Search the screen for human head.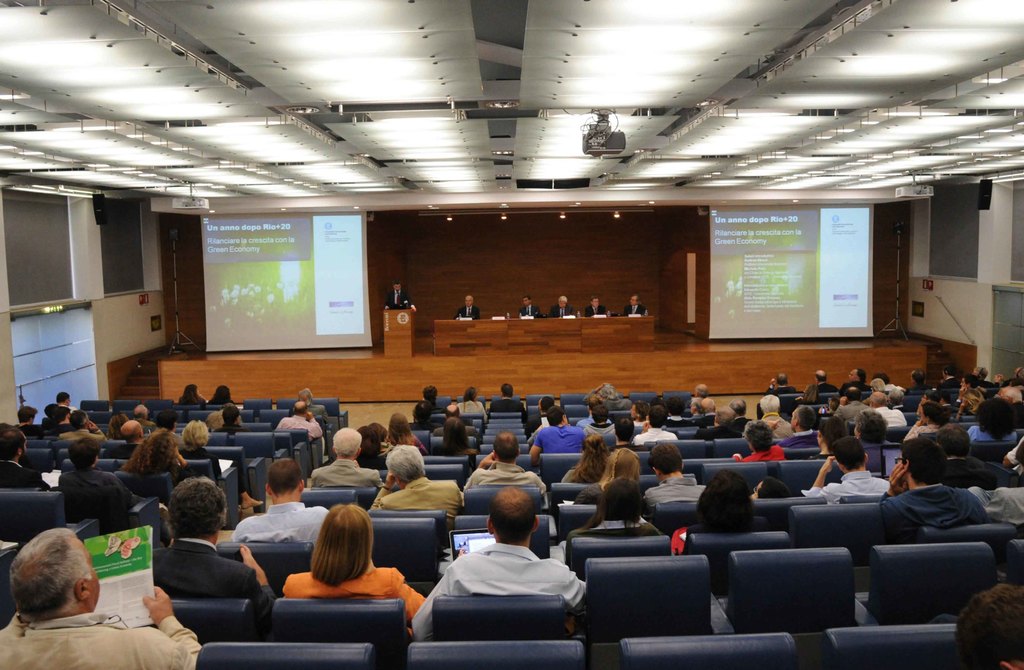
Found at <box>168,477,229,544</box>.
